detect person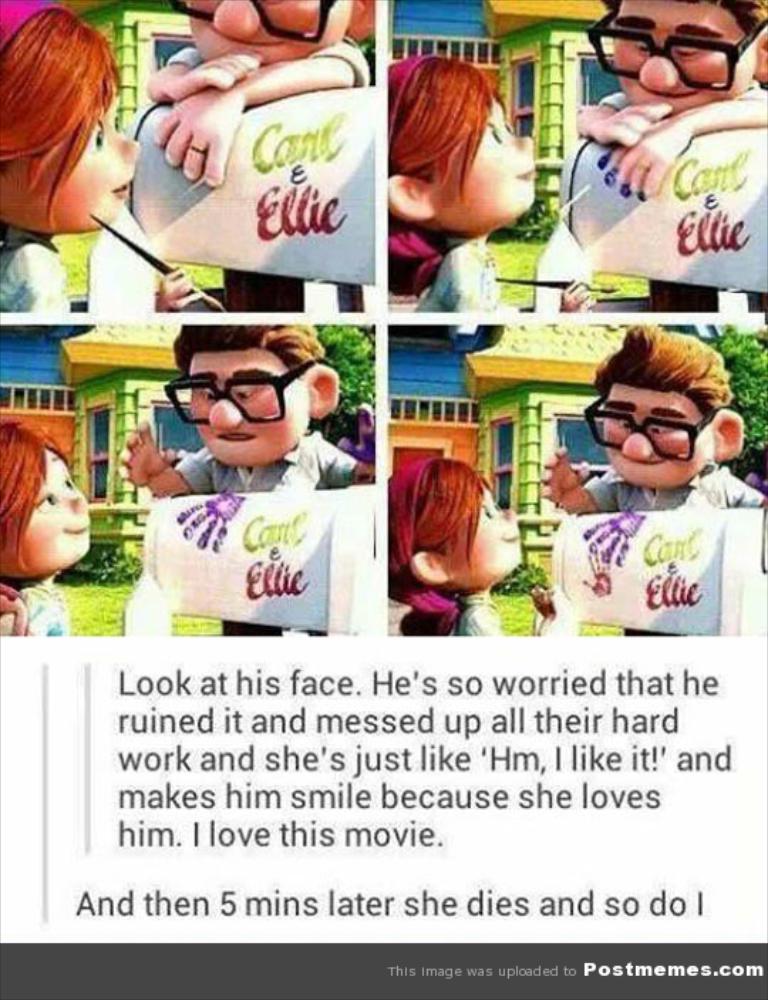
0 420 94 637
